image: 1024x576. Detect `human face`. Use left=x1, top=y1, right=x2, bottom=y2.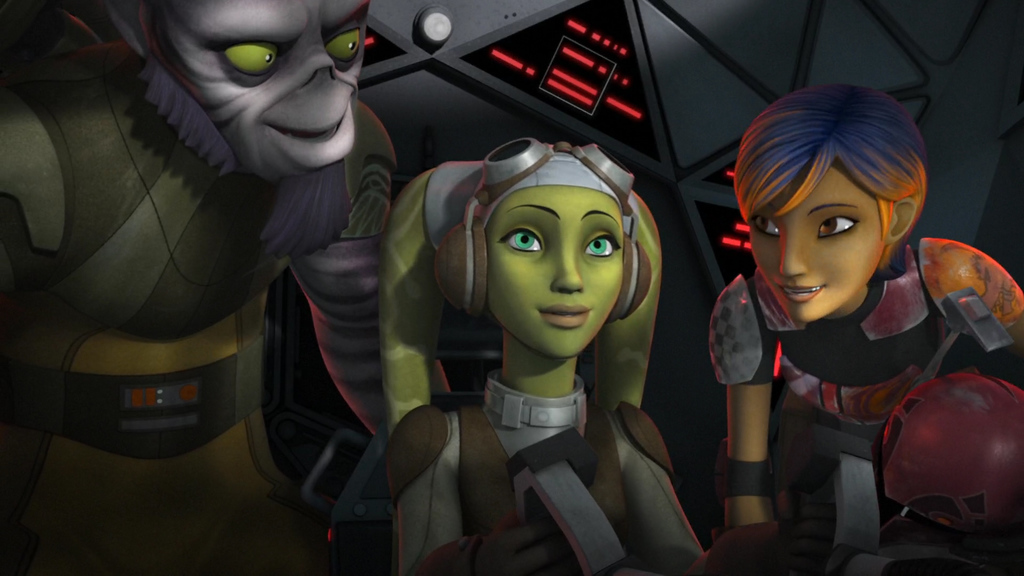
left=492, top=182, right=626, bottom=363.
